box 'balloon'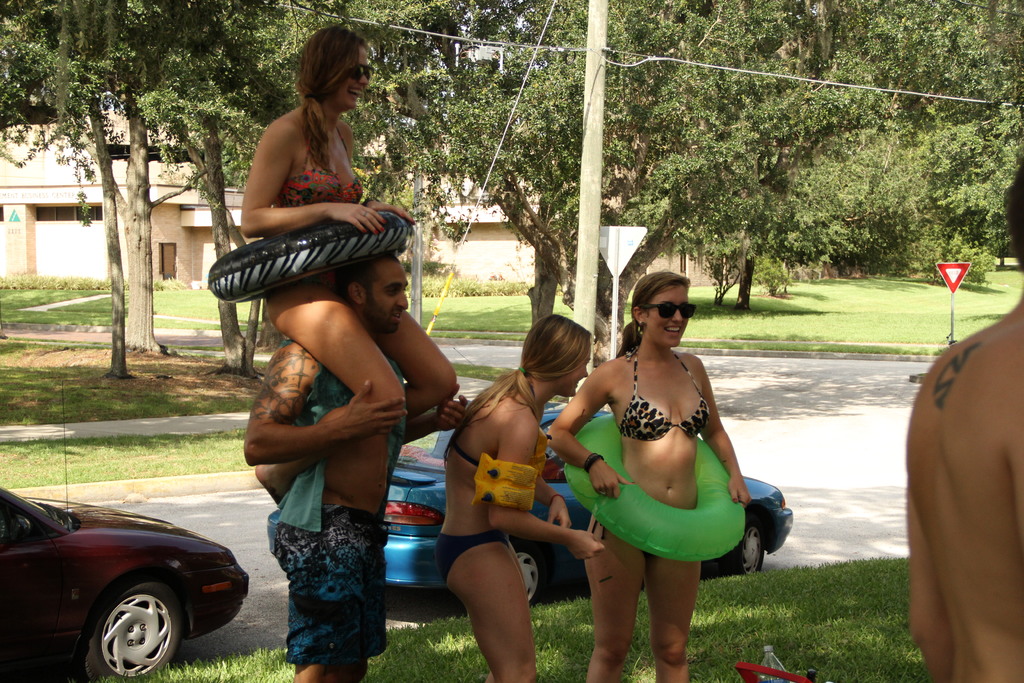
pyautogui.locateOnScreen(564, 412, 746, 559)
